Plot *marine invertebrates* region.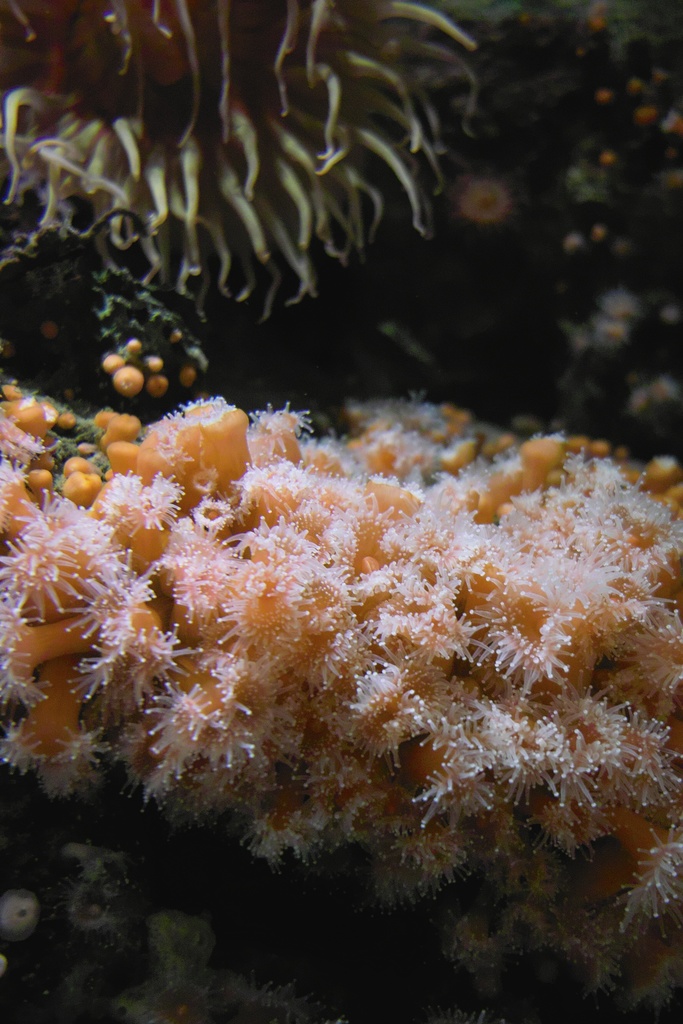
Plotted at l=0, t=350, r=682, b=1023.
